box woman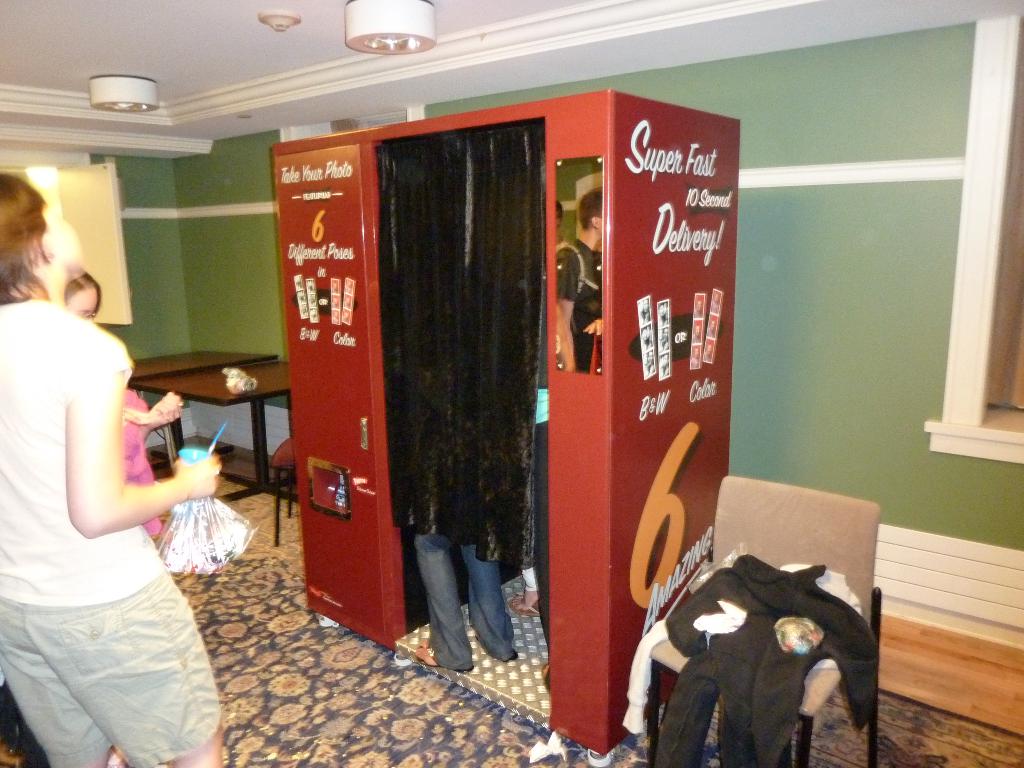
(63,265,179,446)
